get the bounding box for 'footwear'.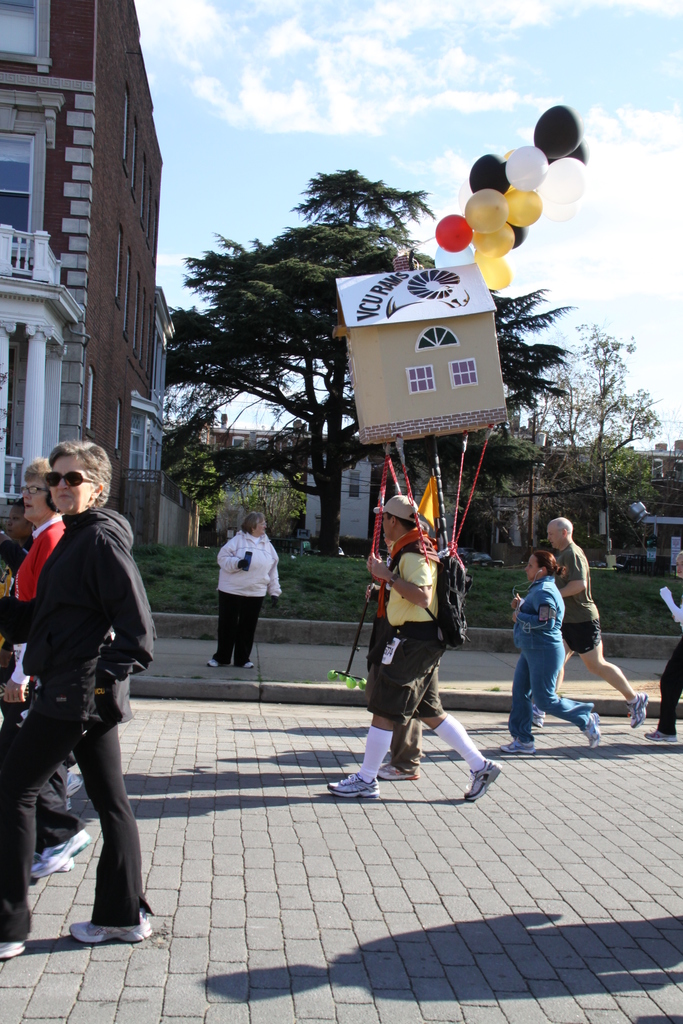
x1=26, y1=846, x2=72, y2=874.
